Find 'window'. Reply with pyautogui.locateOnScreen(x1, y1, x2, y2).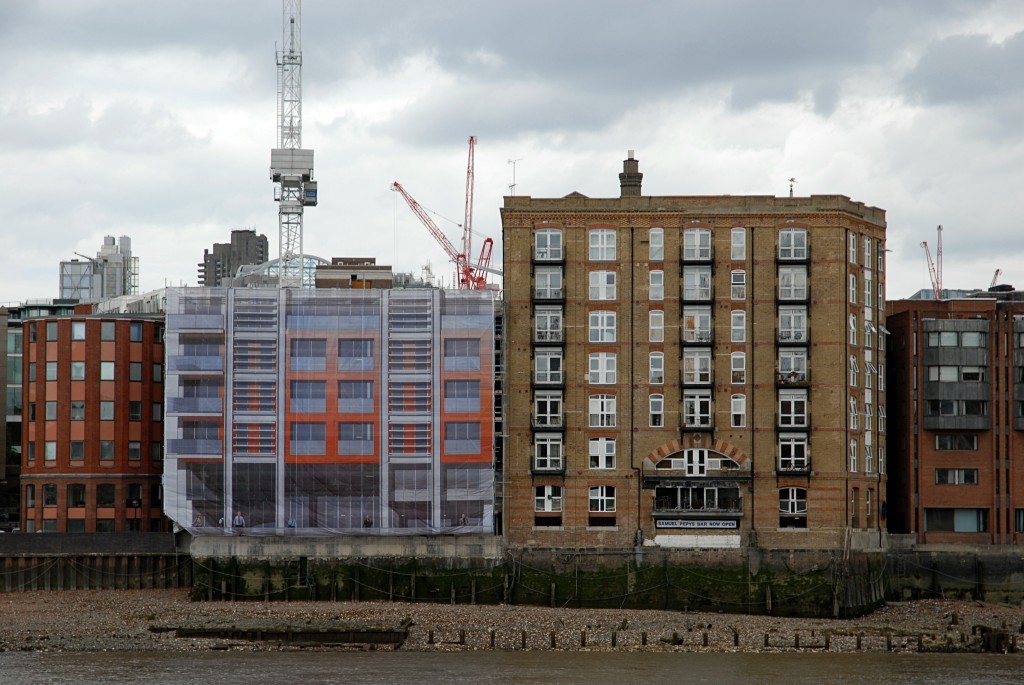
pyautogui.locateOnScreen(124, 400, 138, 422).
